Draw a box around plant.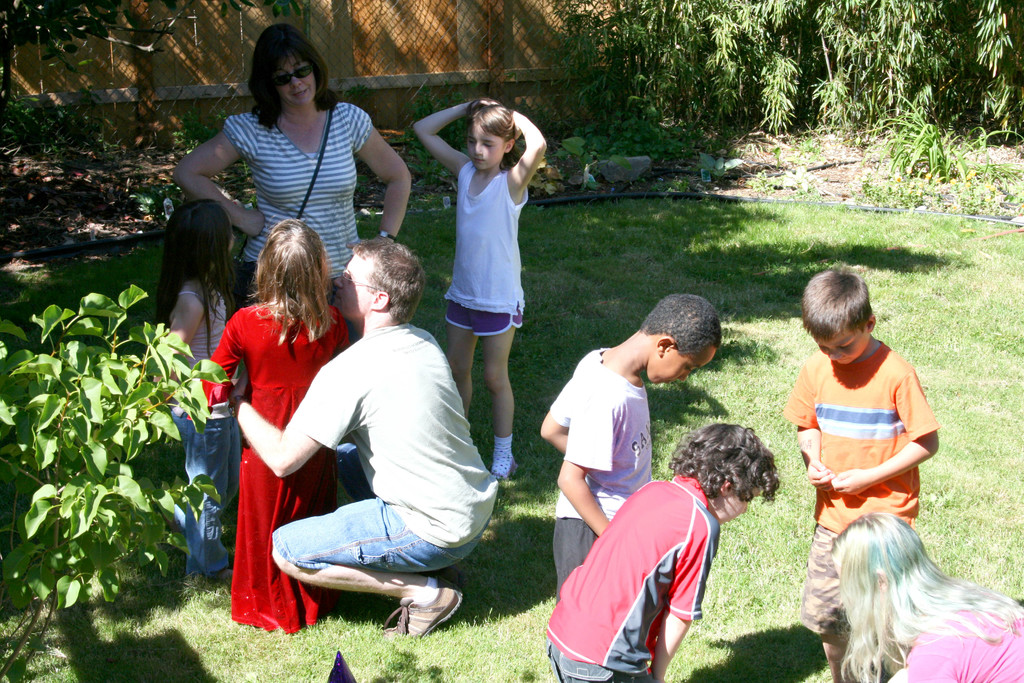
bbox=(339, 85, 370, 104).
